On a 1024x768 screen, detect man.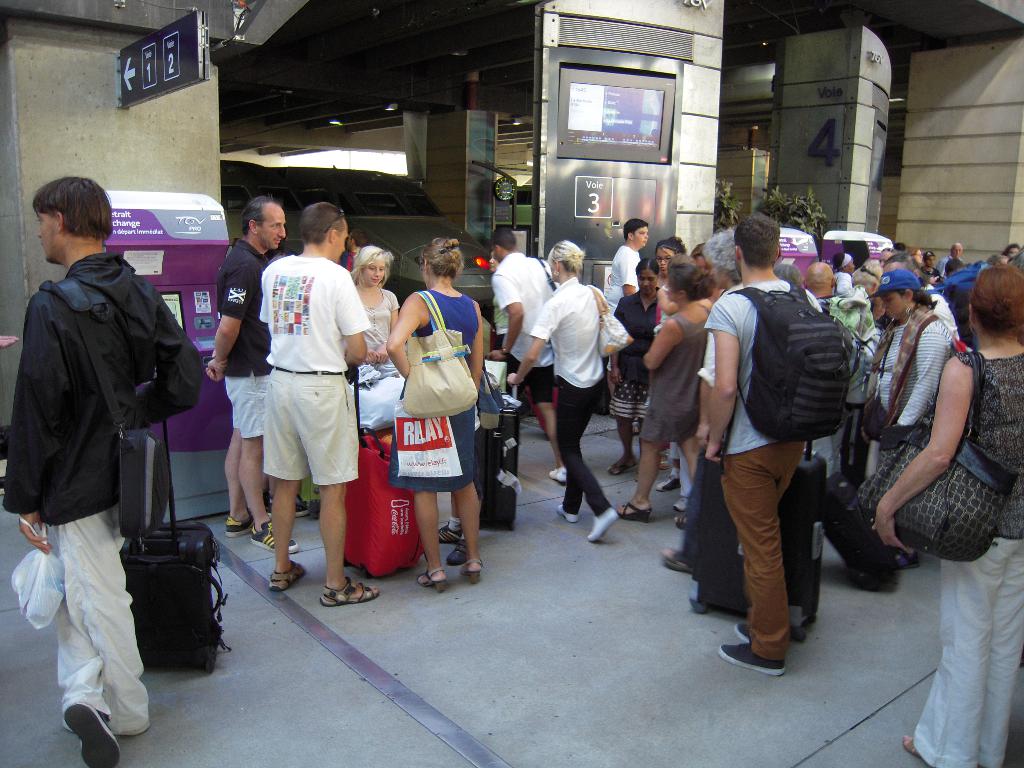
3,173,182,767.
